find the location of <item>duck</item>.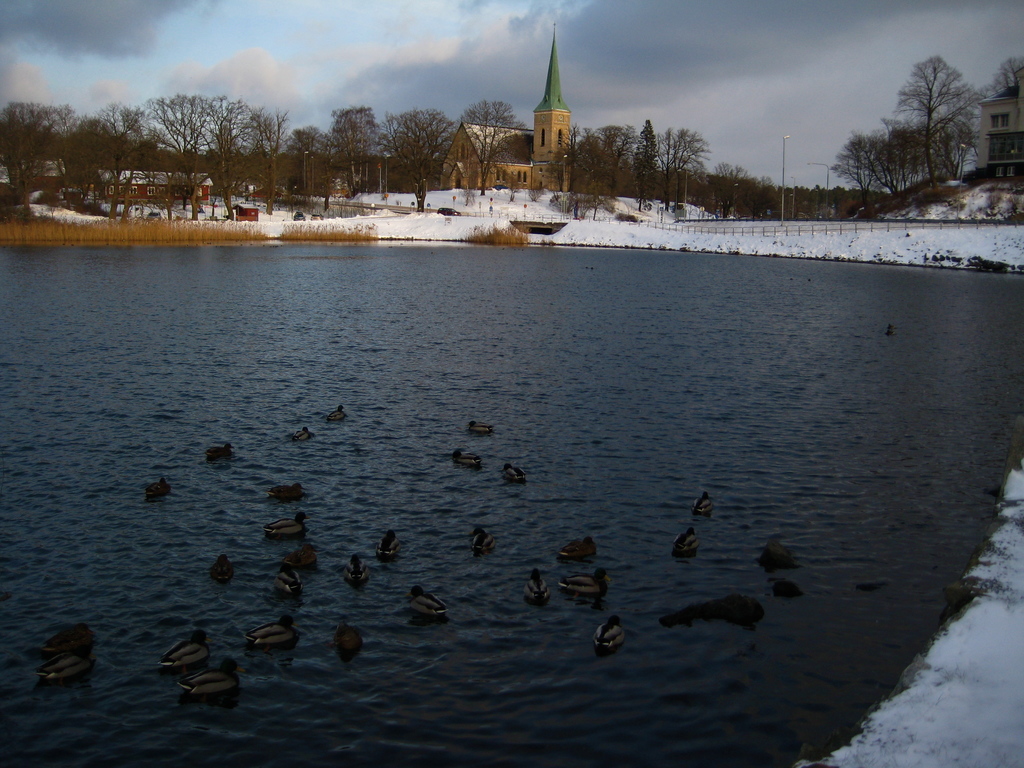
Location: 348 554 371 583.
